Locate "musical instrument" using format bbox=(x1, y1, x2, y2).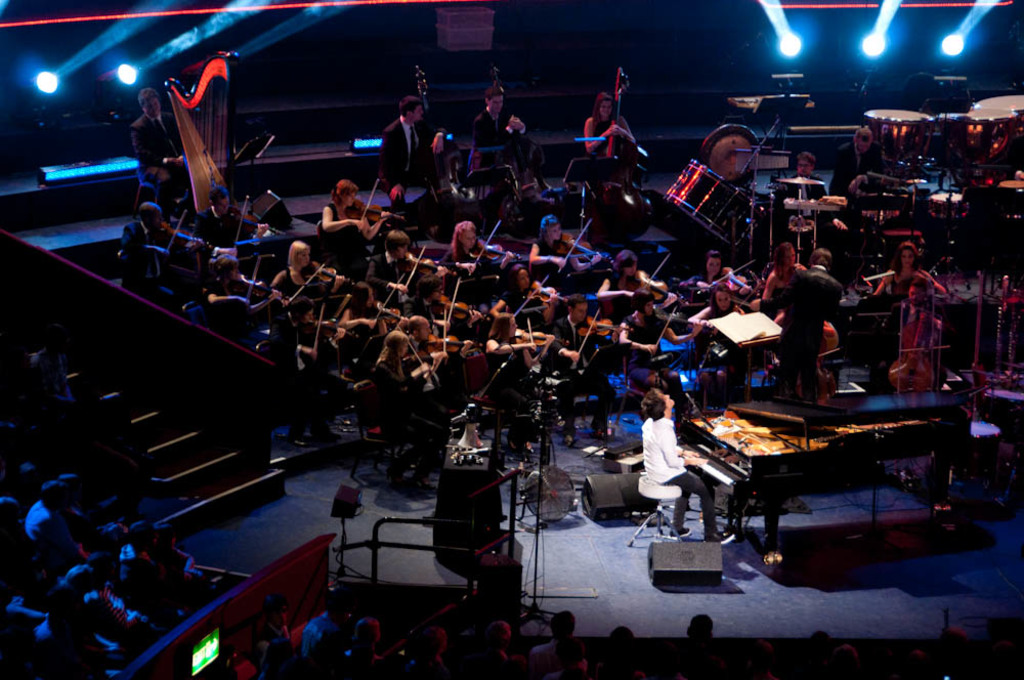
bbox=(972, 172, 1023, 217).
